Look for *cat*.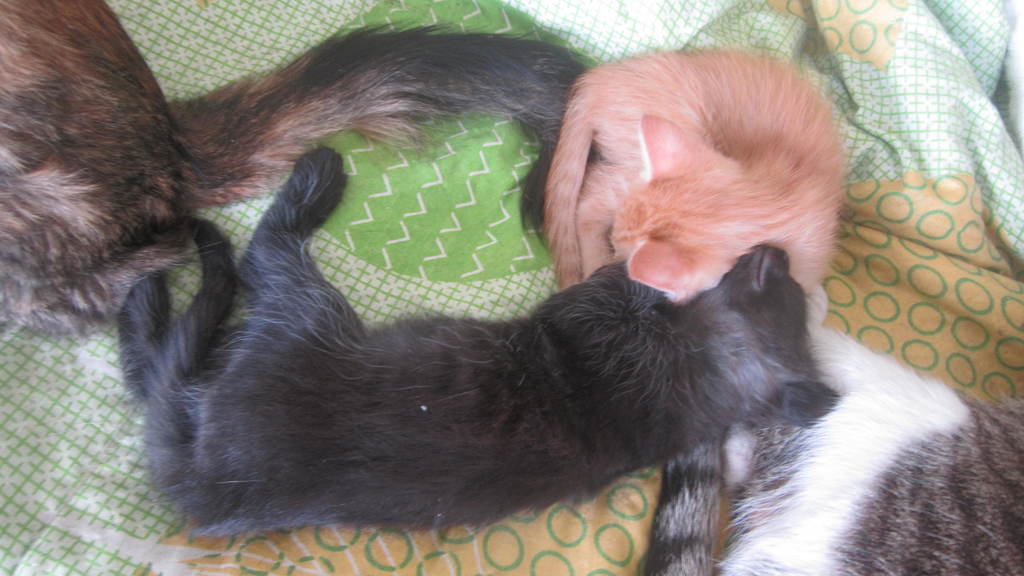
Found: [545,44,834,289].
